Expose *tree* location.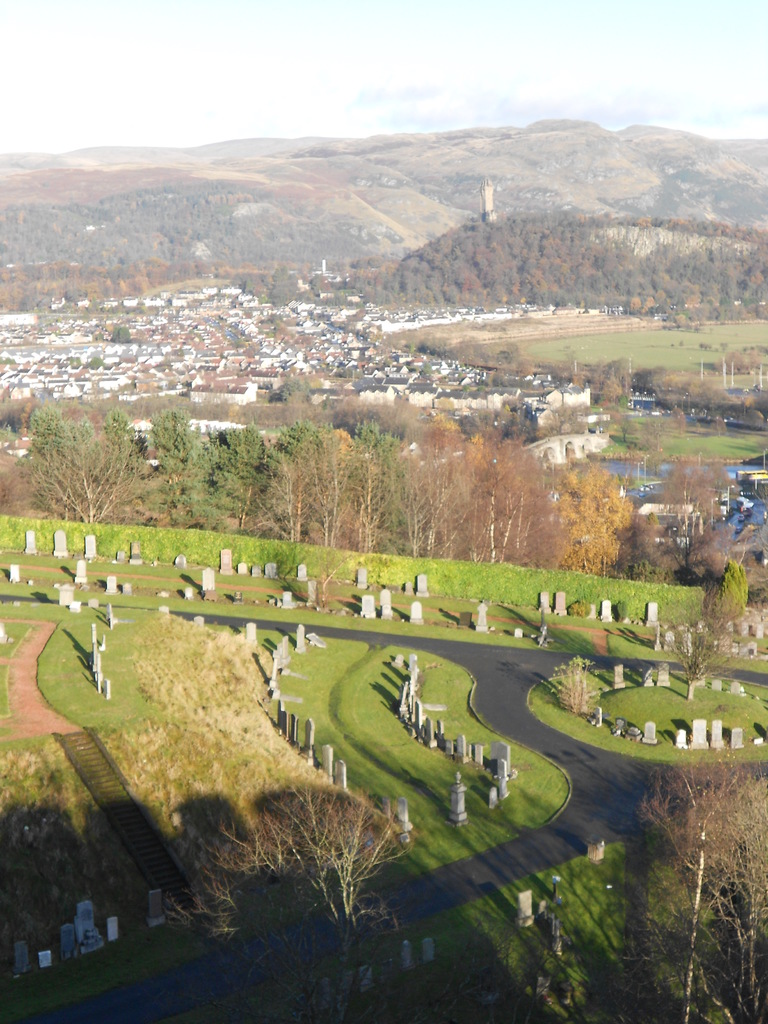
Exposed at region(13, 381, 156, 522).
